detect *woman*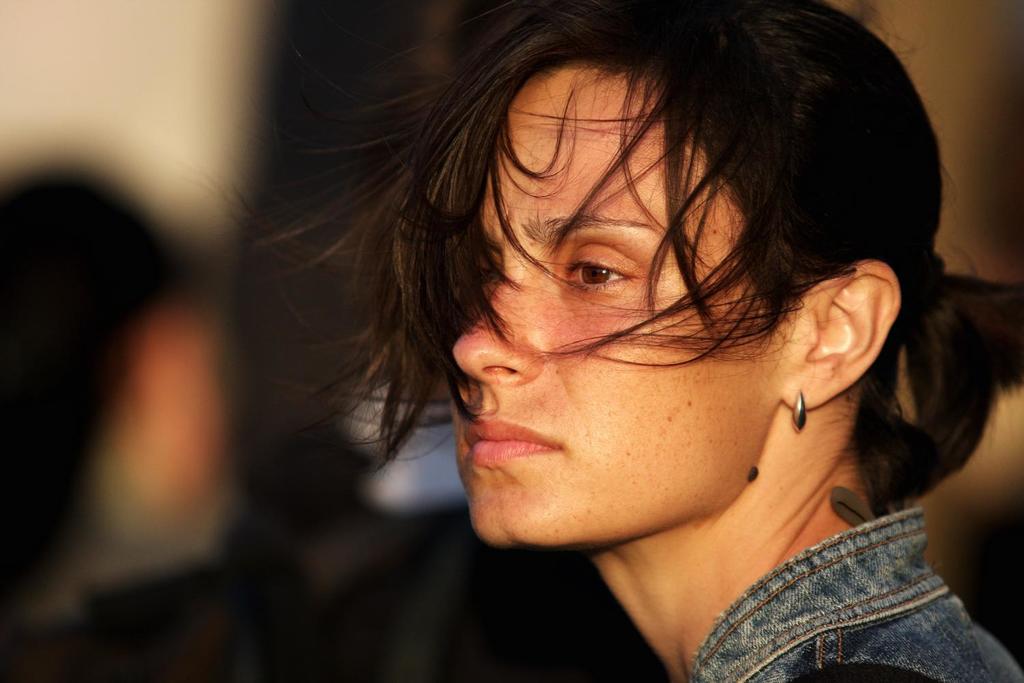
x1=198, y1=3, x2=1023, y2=682
